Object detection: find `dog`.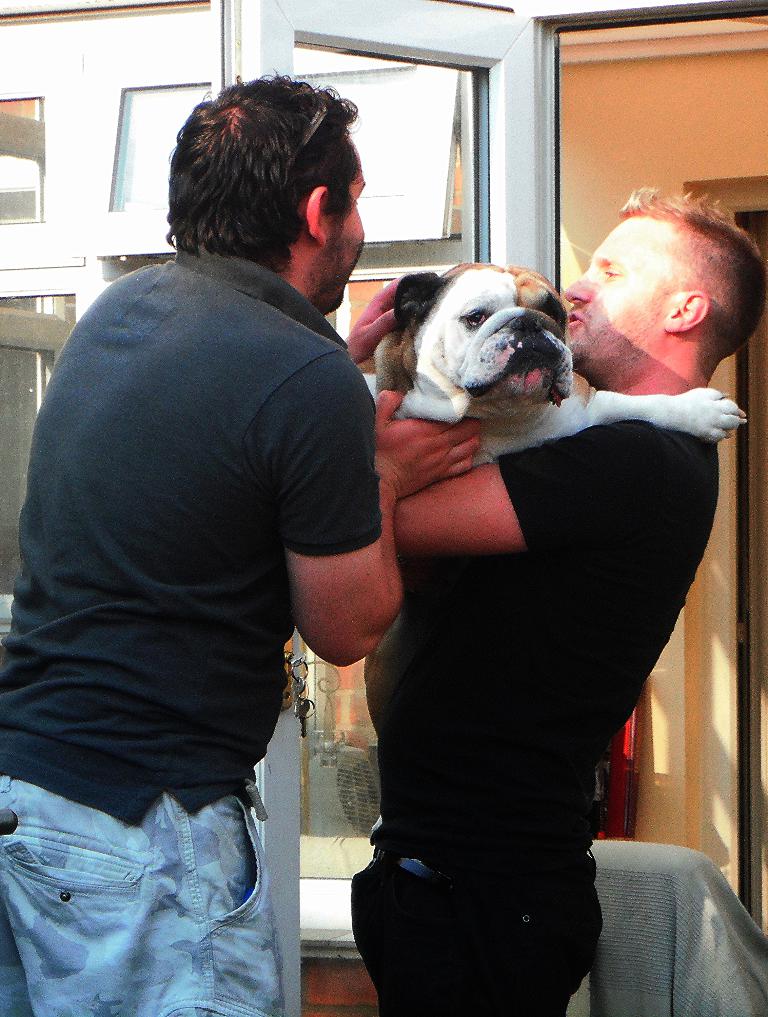
bbox(363, 257, 746, 470).
